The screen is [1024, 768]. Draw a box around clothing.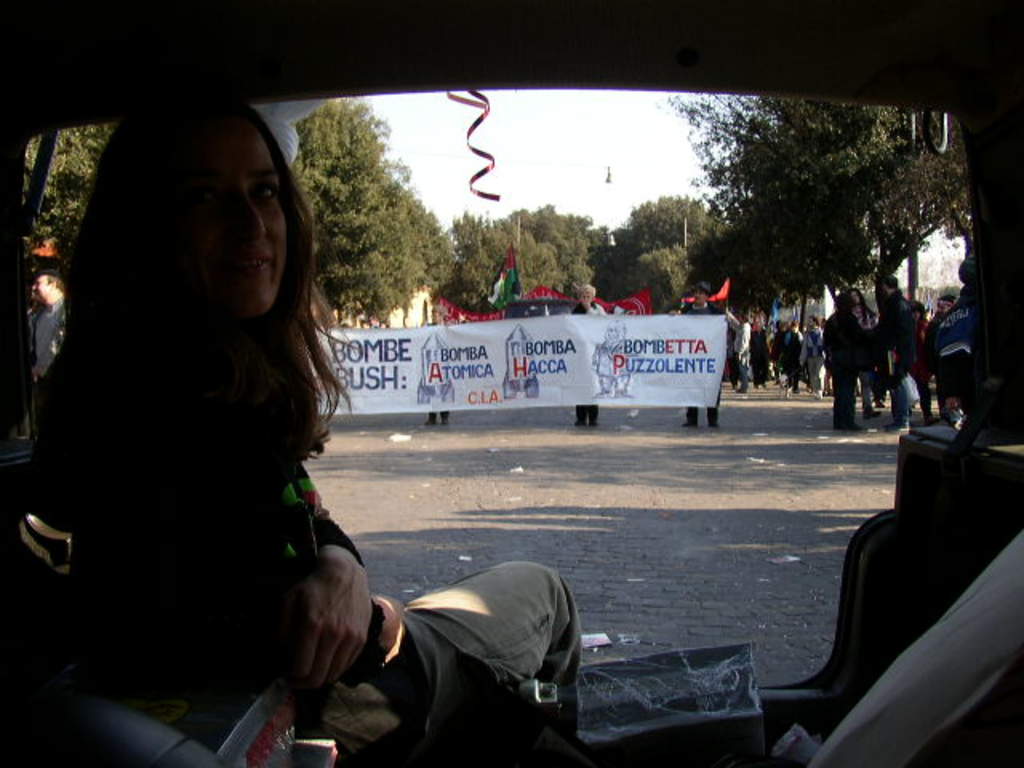
[x1=424, y1=318, x2=448, y2=427].
